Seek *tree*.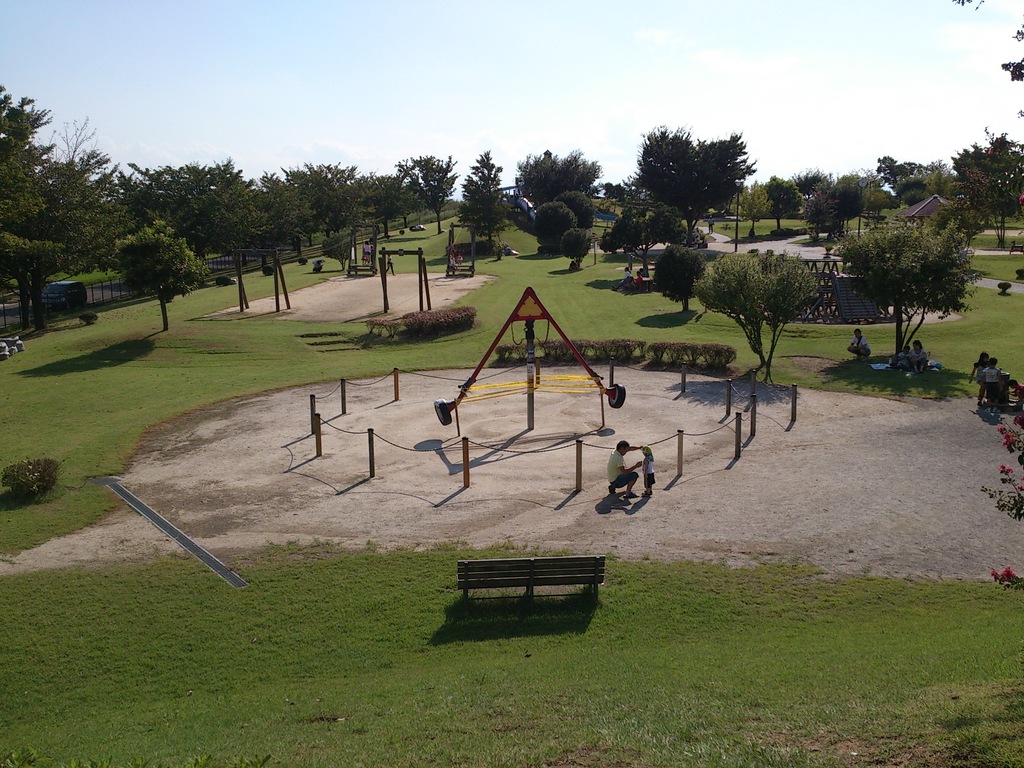
l=597, t=177, r=625, b=210.
